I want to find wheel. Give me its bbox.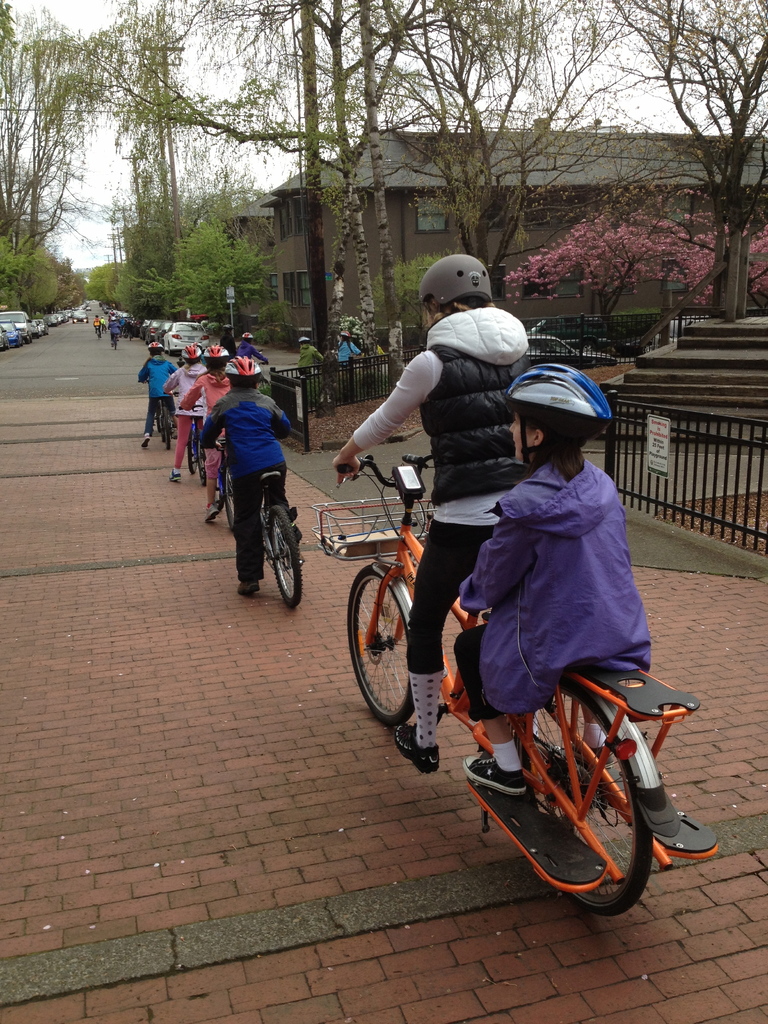
(160,430,165,444).
